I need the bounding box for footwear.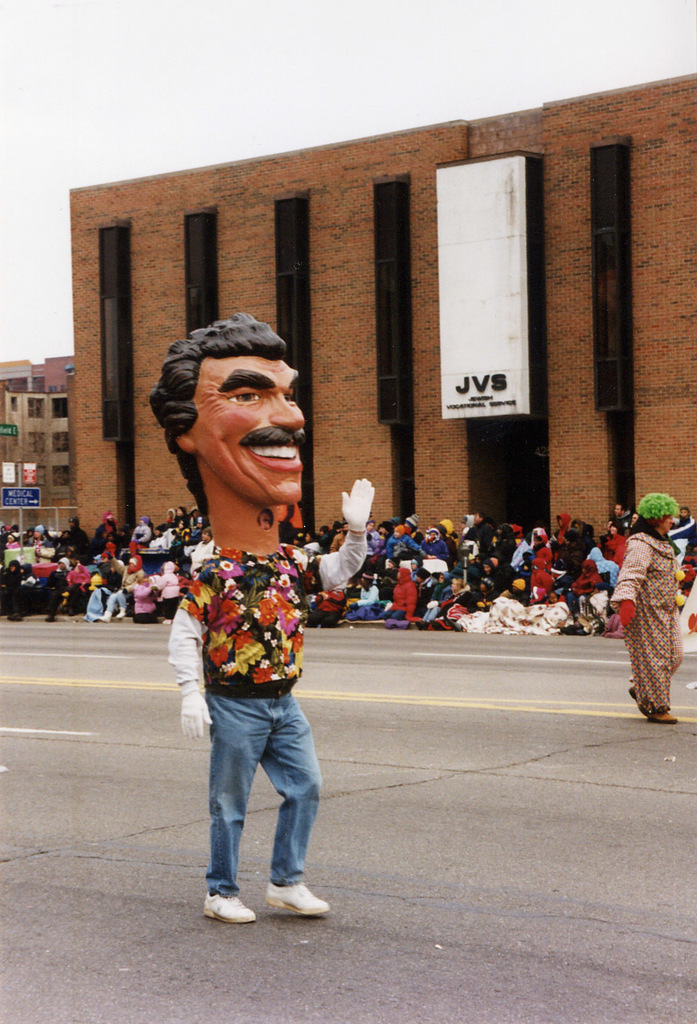
Here it is: (199, 895, 252, 924).
